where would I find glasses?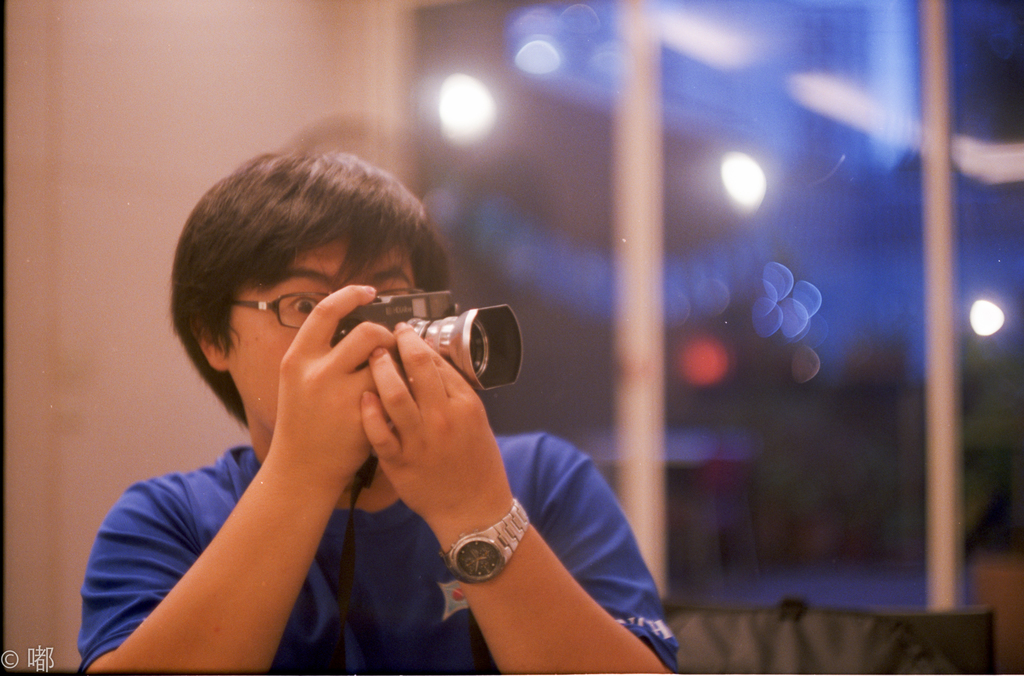
At x1=205, y1=288, x2=334, y2=333.
